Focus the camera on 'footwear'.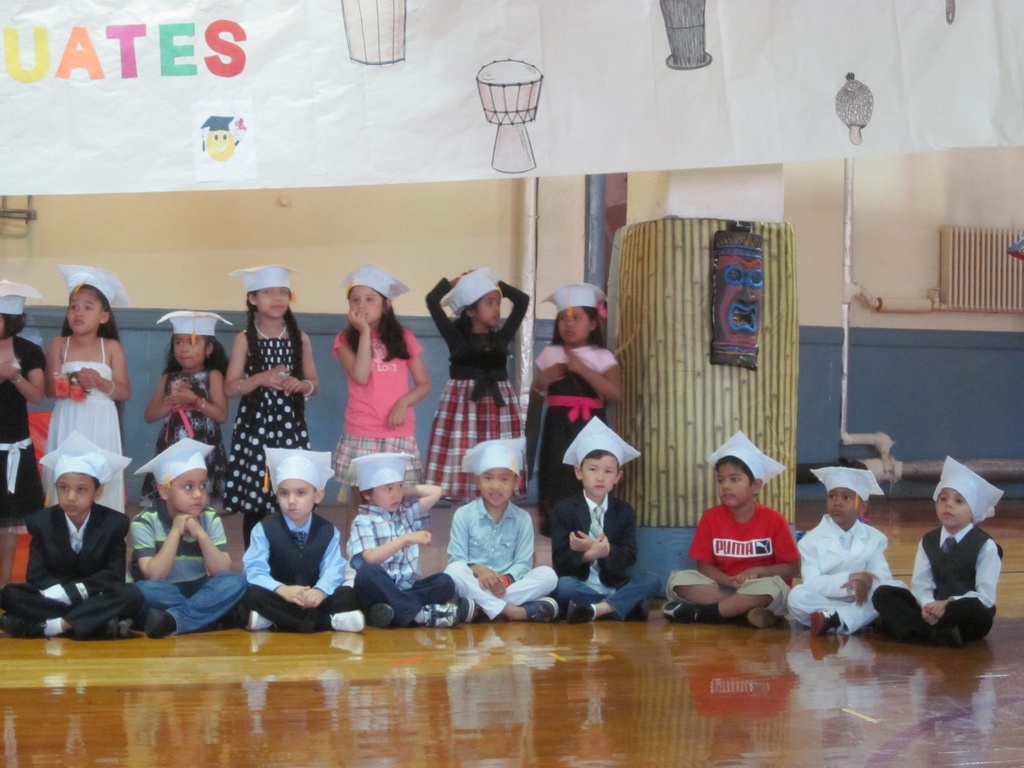
Focus region: box=[0, 611, 49, 639].
